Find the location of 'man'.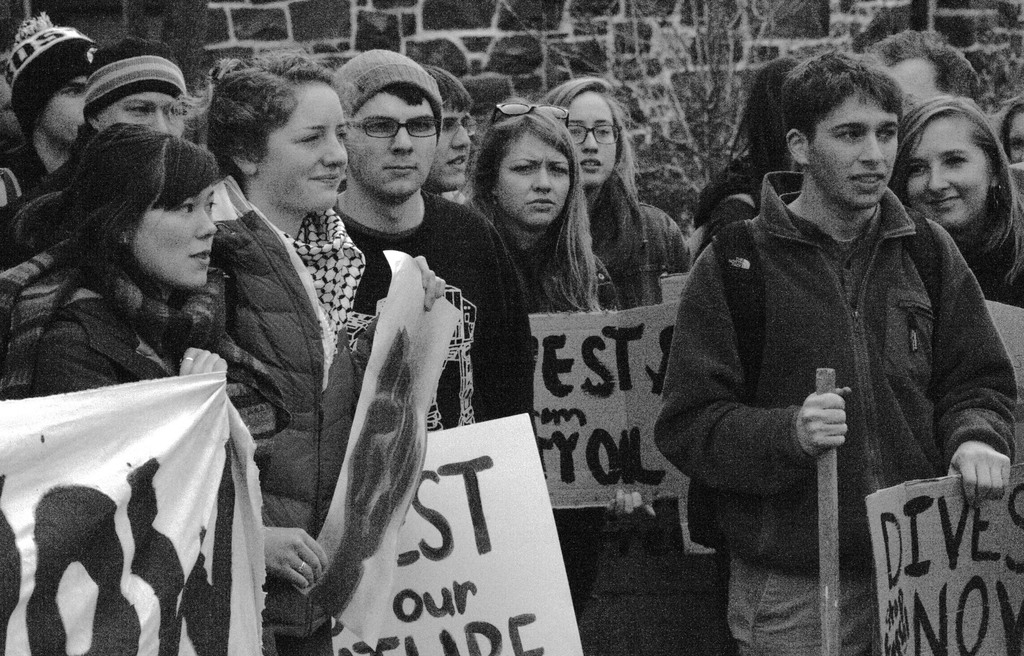
Location: pyautogui.locateOnScreen(0, 9, 97, 206).
